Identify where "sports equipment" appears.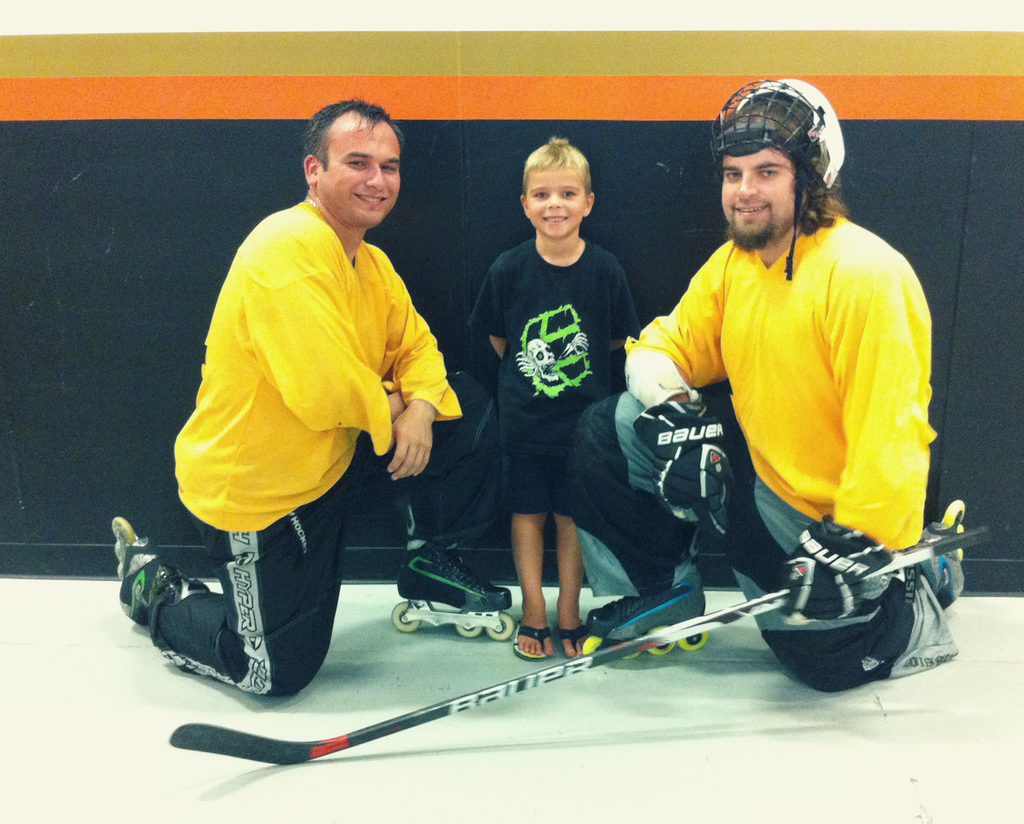
Appears at select_region(577, 593, 704, 663).
